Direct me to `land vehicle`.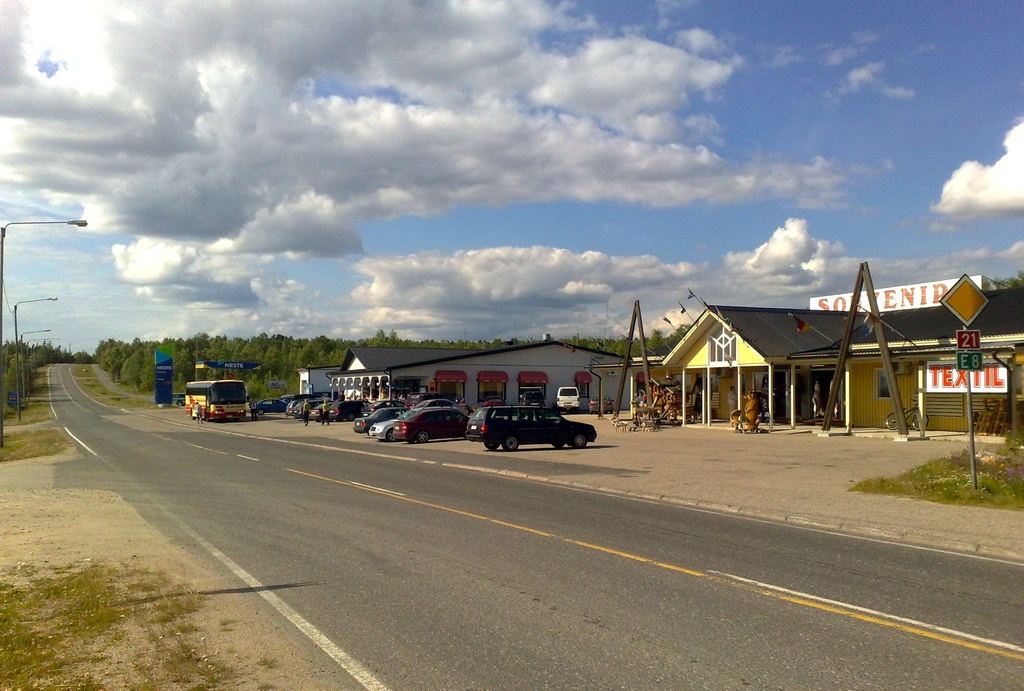
Direction: bbox=(369, 419, 396, 439).
